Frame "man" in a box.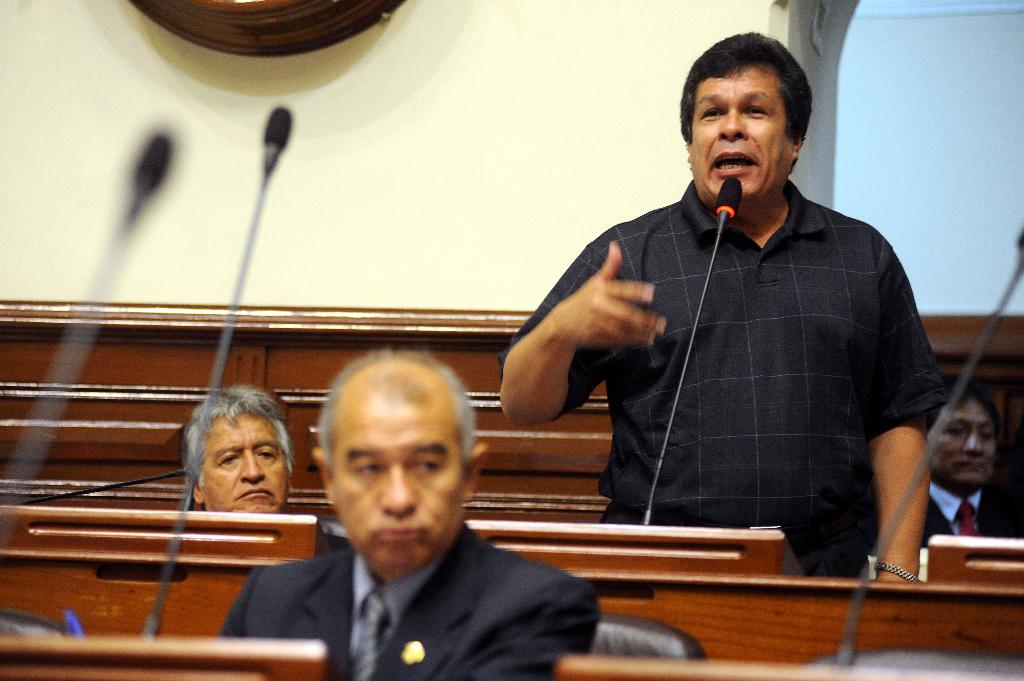
216,349,604,675.
